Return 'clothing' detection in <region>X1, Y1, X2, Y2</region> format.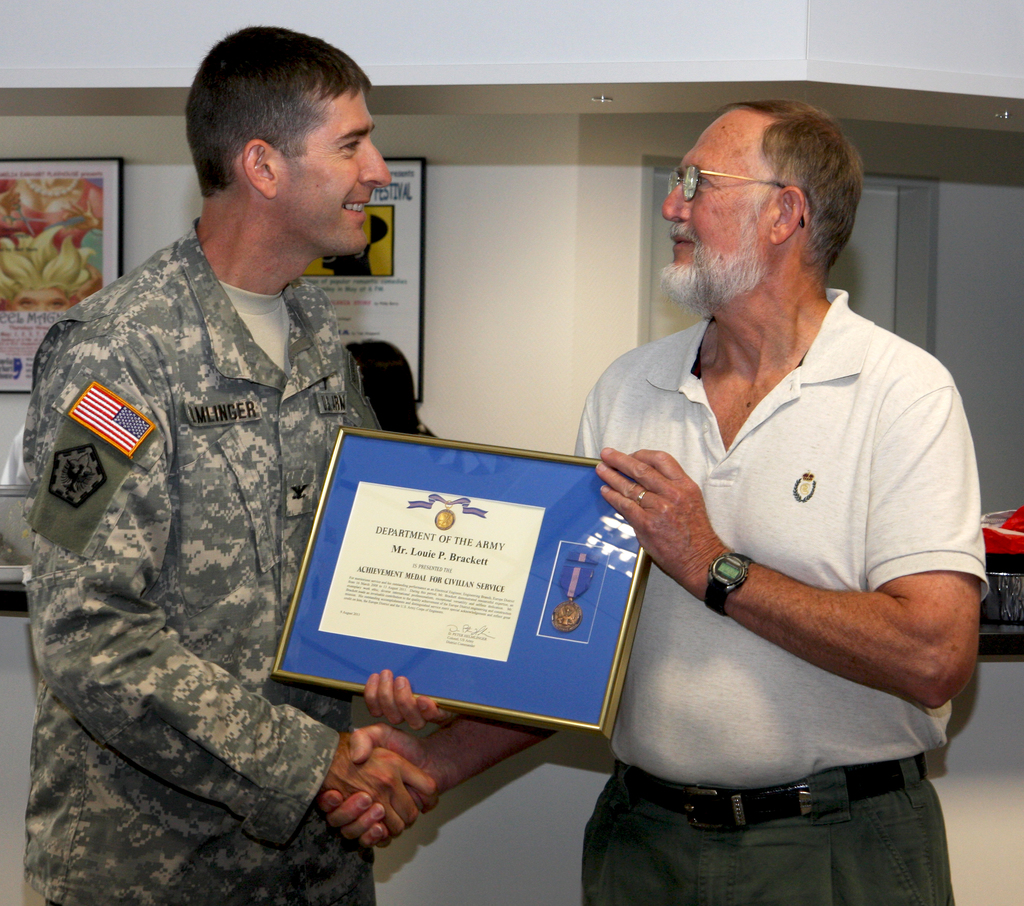
<region>20, 213, 384, 905</region>.
